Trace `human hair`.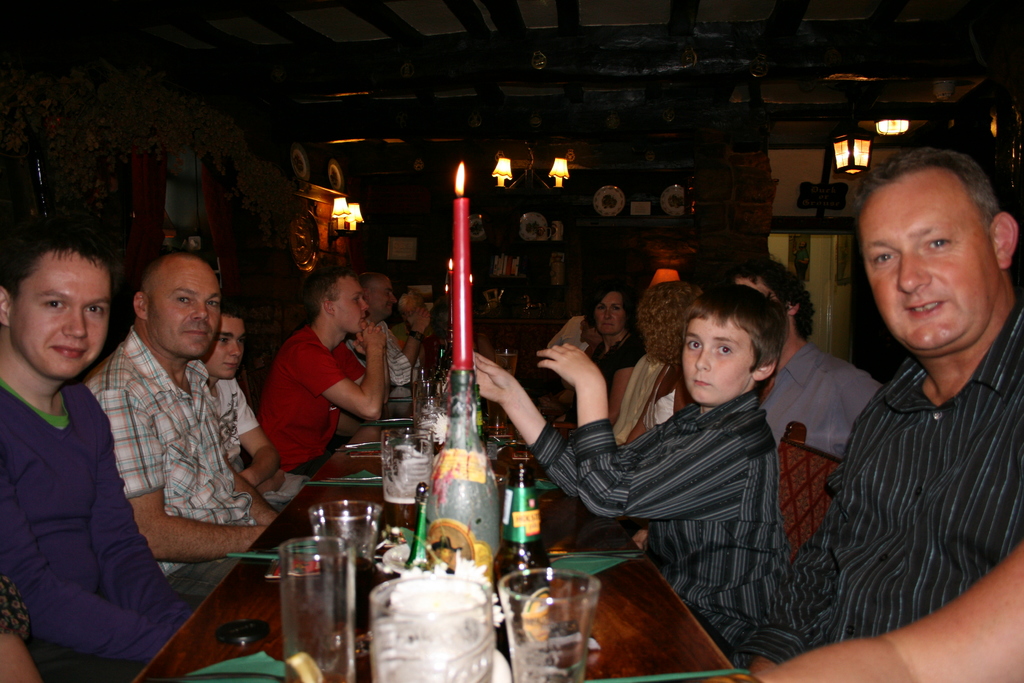
Traced to rect(358, 270, 388, 298).
